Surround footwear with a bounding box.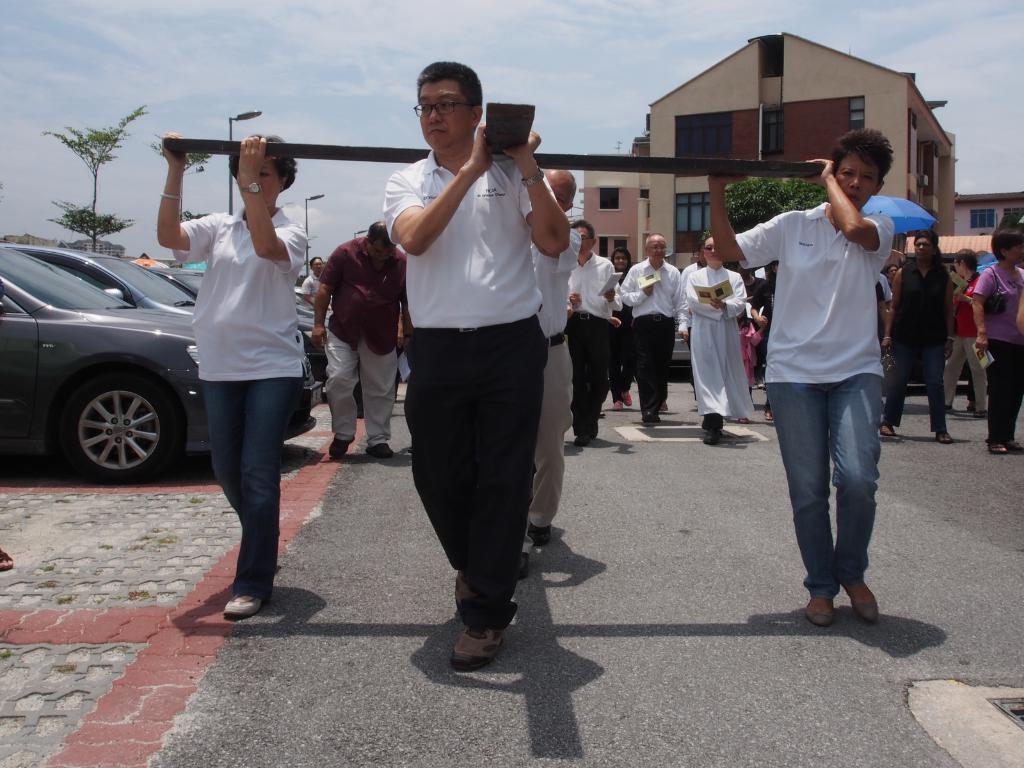
select_region(328, 435, 354, 452).
